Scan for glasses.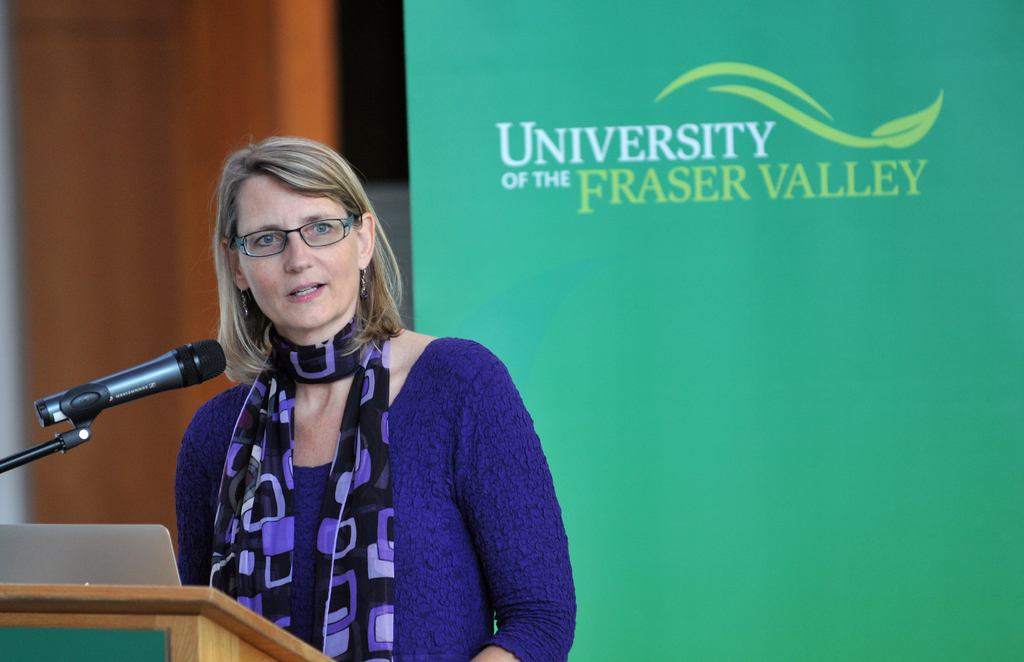
Scan result: 218, 220, 351, 265.
